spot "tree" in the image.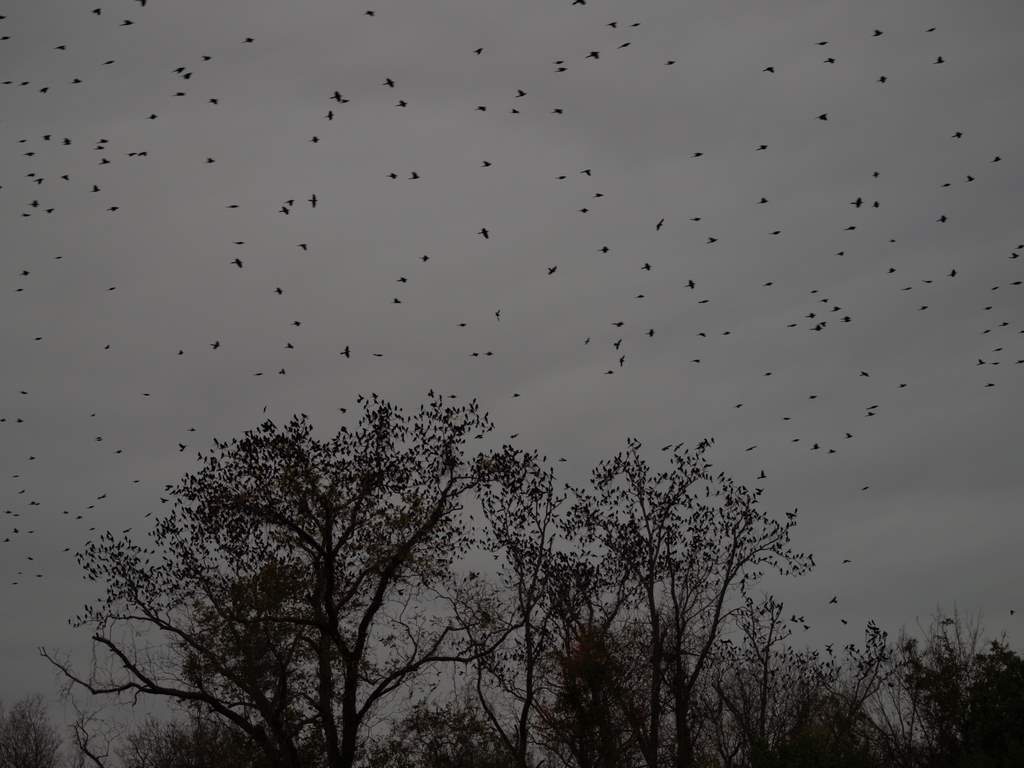
"tree" found at box=[436, 437, 809, 767].
